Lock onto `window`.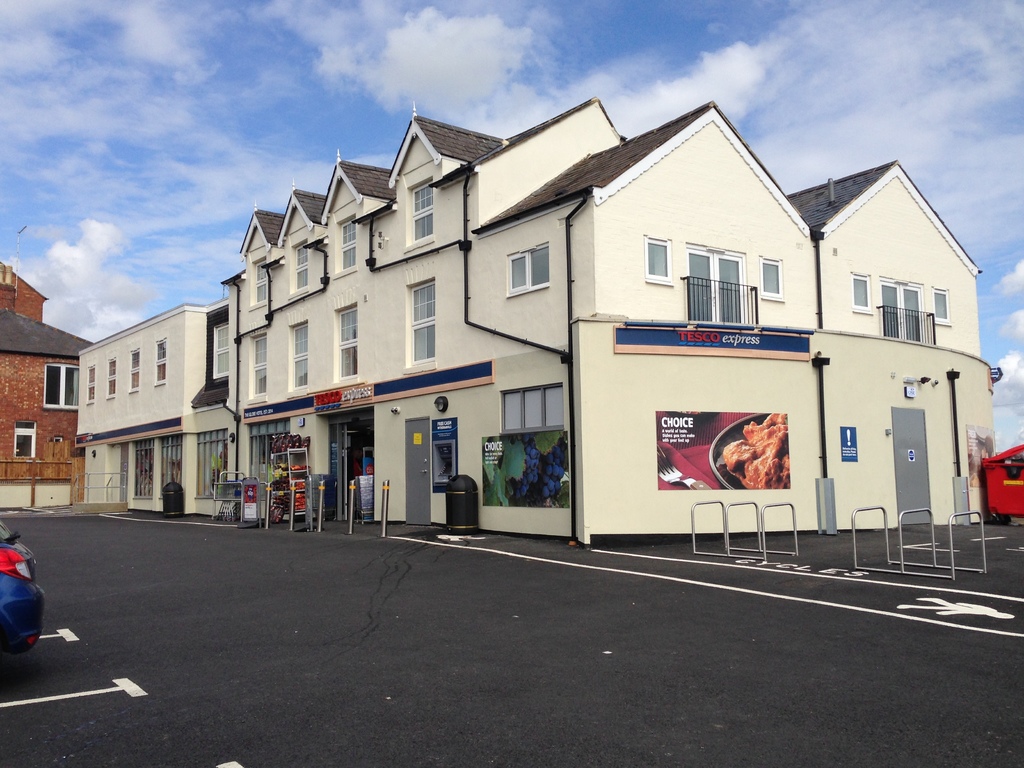
Locked: x1=878, y1=279, x2=922, y2=341.
